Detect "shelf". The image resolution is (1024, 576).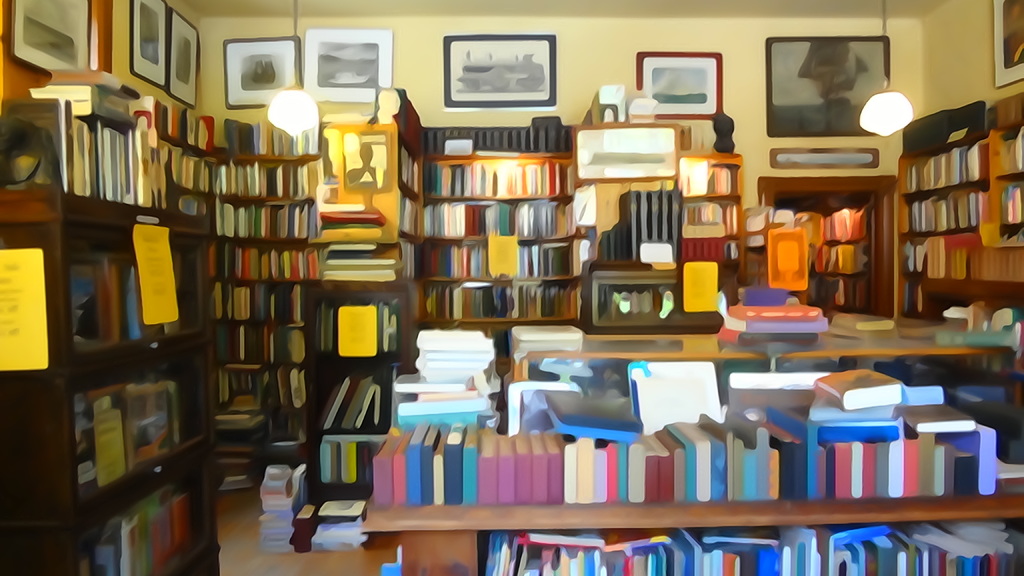
671:156:745:201.
